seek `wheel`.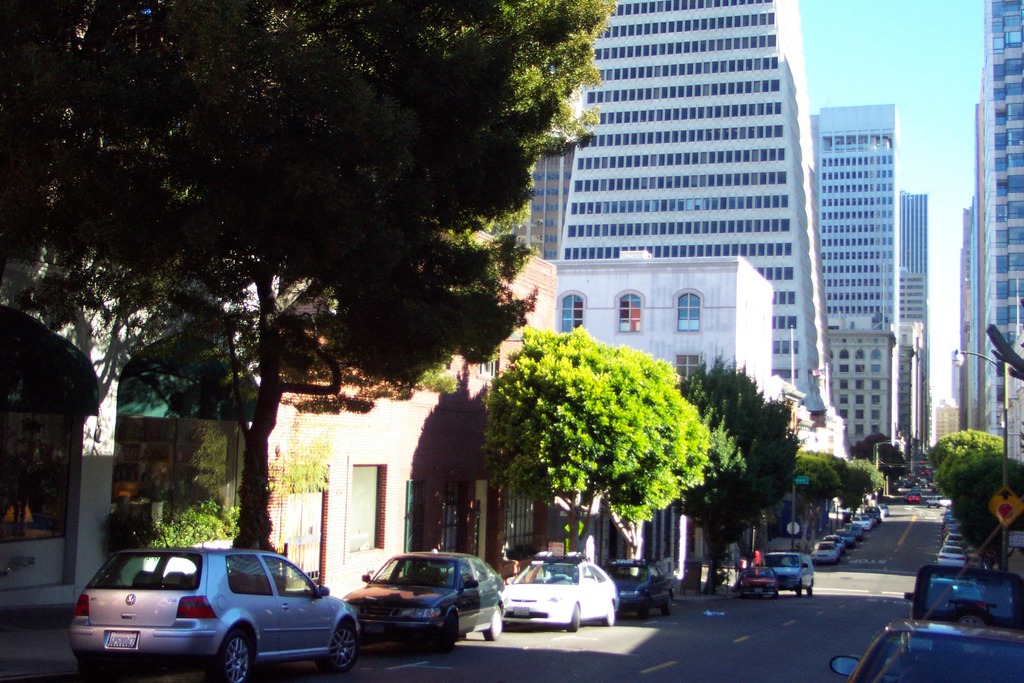
detection(568, 605, 579, 634).
